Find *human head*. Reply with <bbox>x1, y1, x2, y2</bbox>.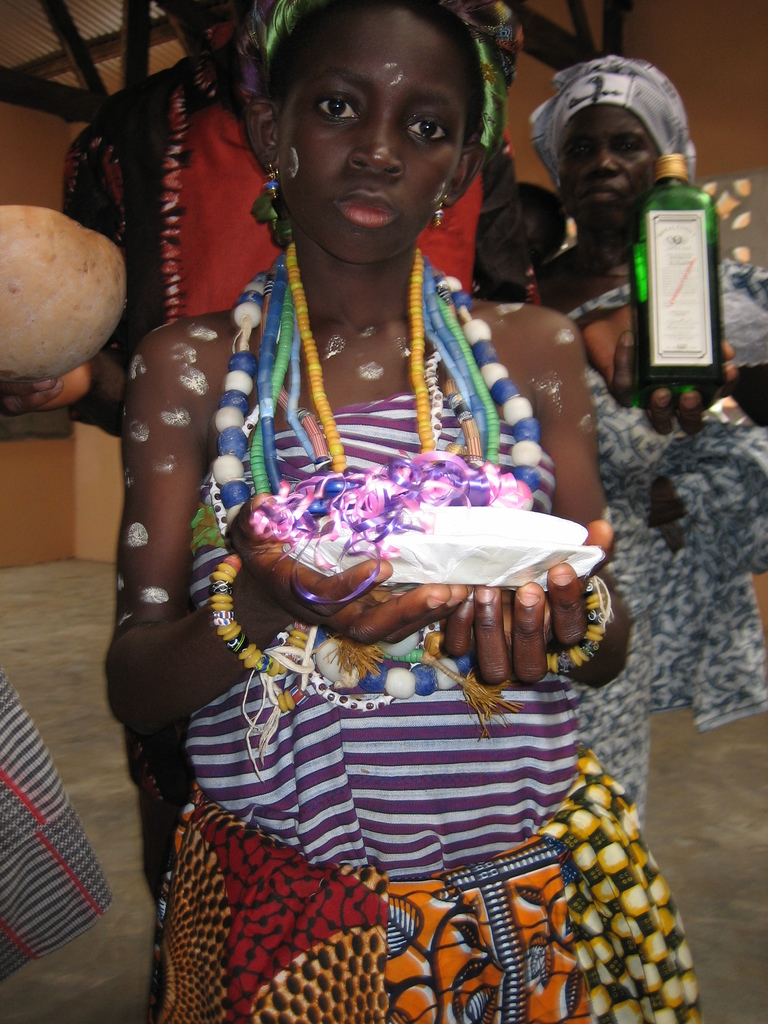
<bbox>534, 53, 701, 210</bbox>.
